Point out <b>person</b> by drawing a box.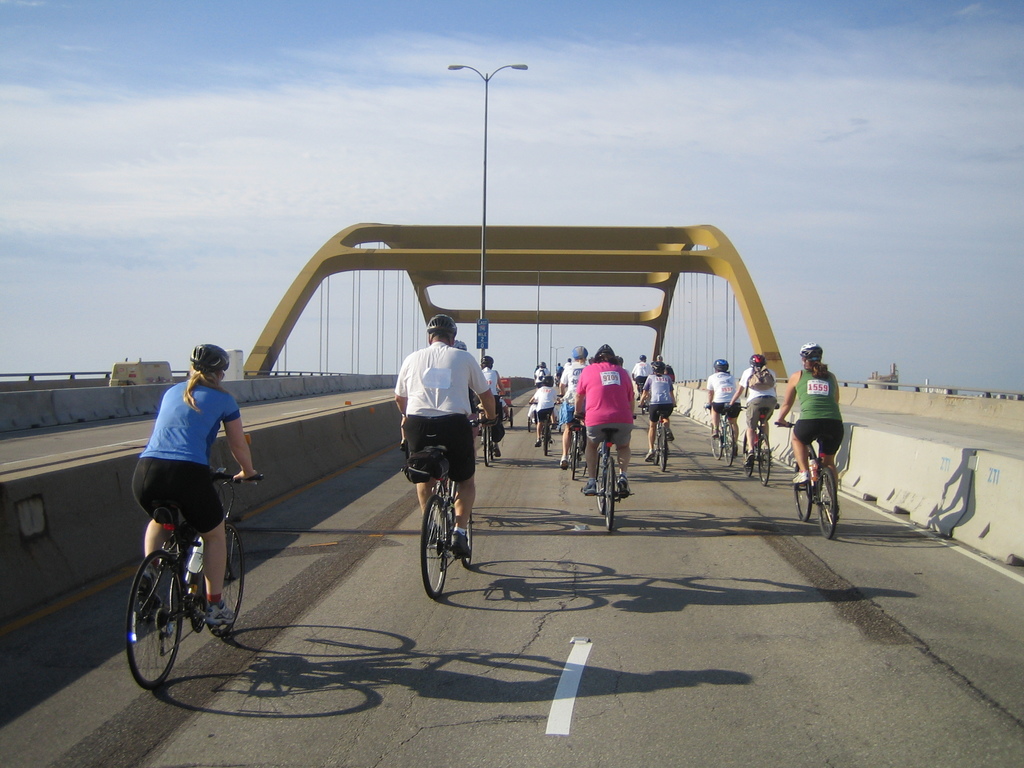
x1=551, y1=342, x2=595, y2=474.
